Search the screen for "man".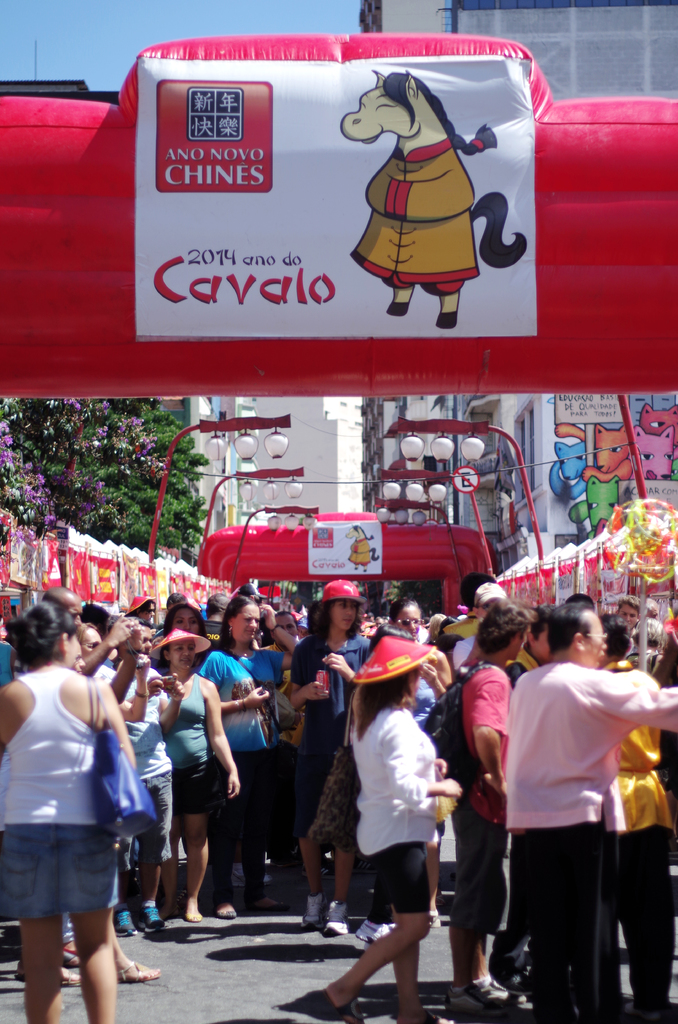
Found at x1=41 y1=583 x2=92 y2=632.
